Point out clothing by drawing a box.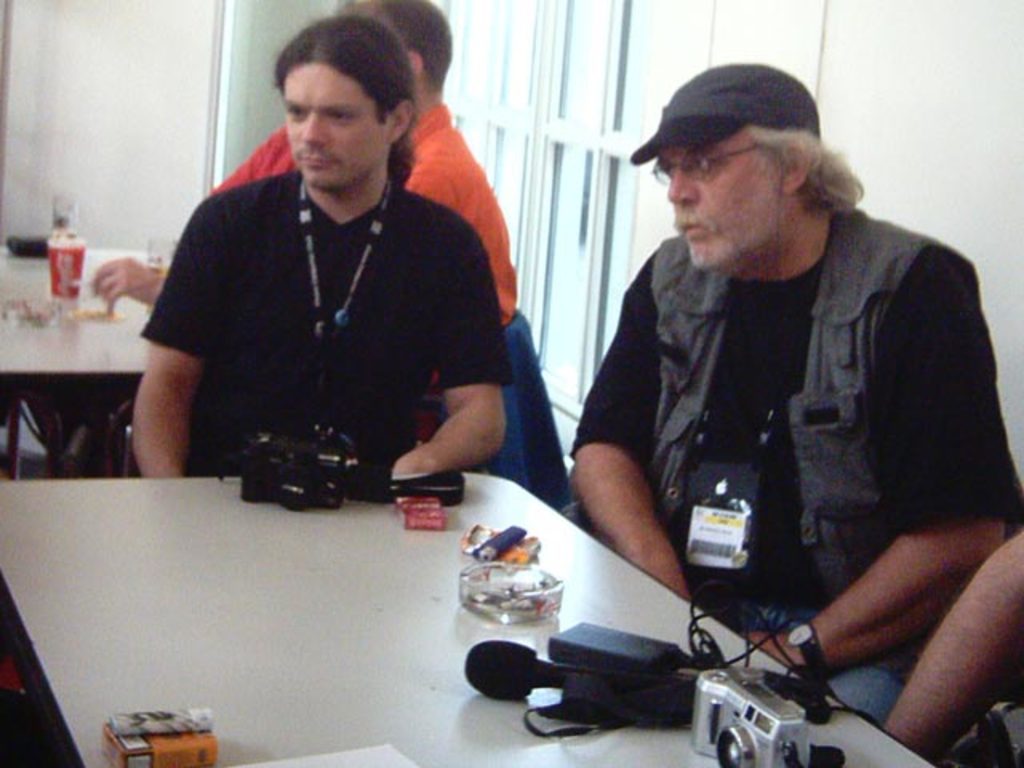
rect(547, 154, 1011, 696).
